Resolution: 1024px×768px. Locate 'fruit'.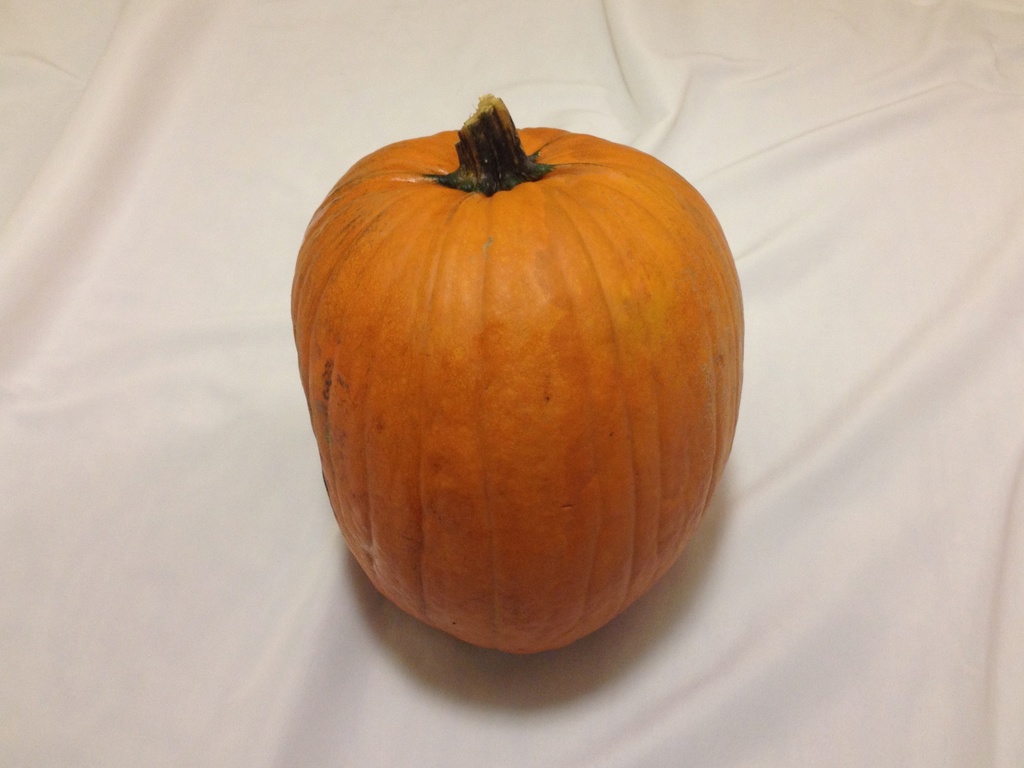
303:119:746:665.
